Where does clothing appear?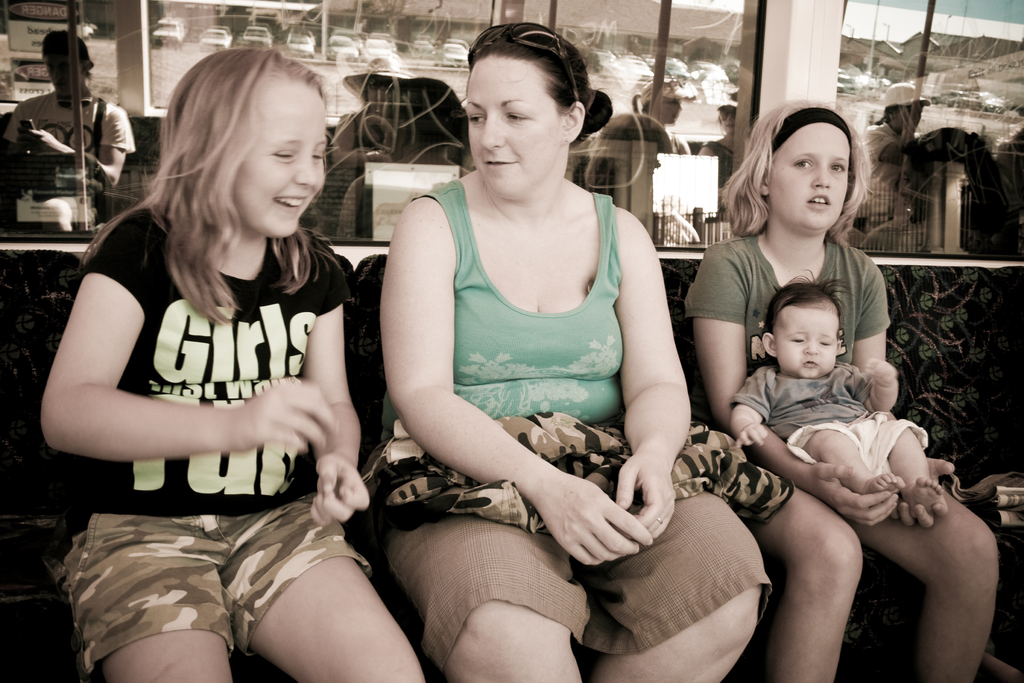
Appears at l=351, t=103, r=387, b=146.
